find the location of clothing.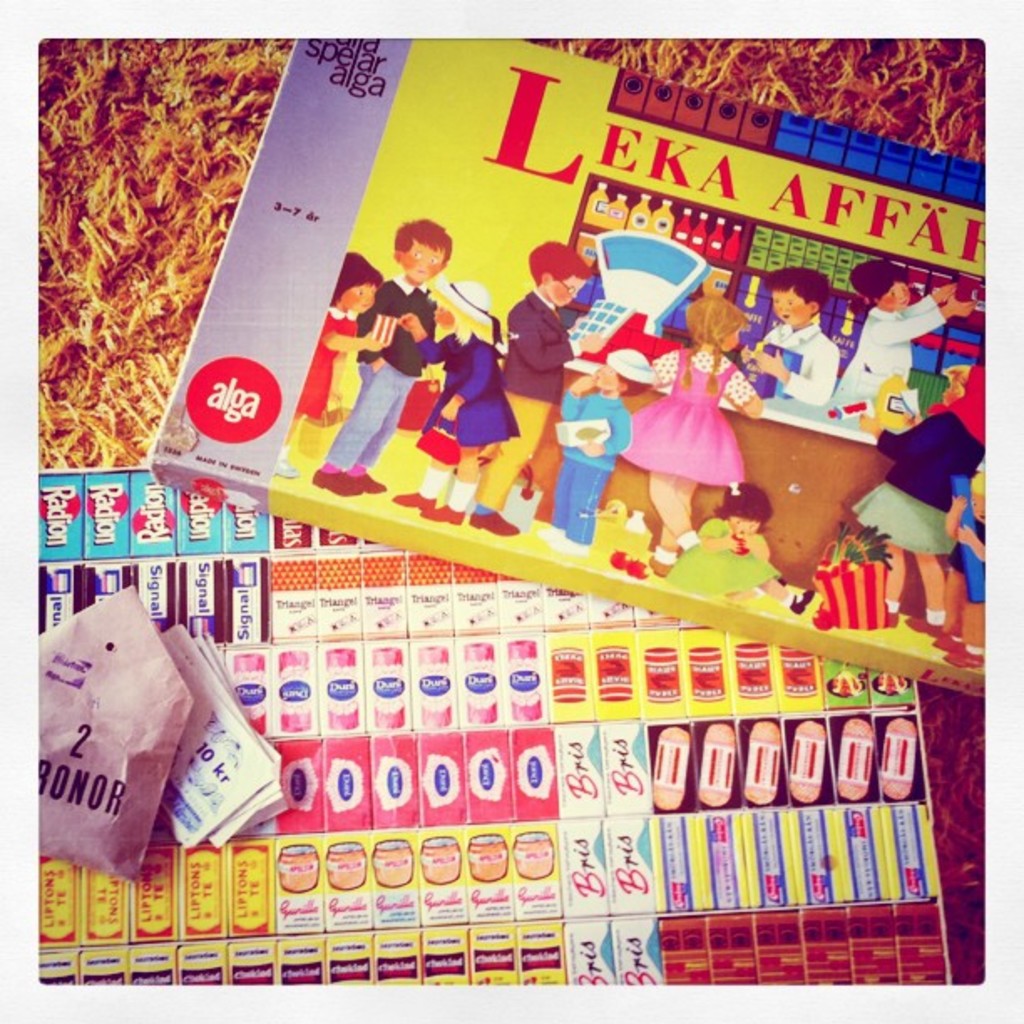
Location: (477, 303, 589, 544).
